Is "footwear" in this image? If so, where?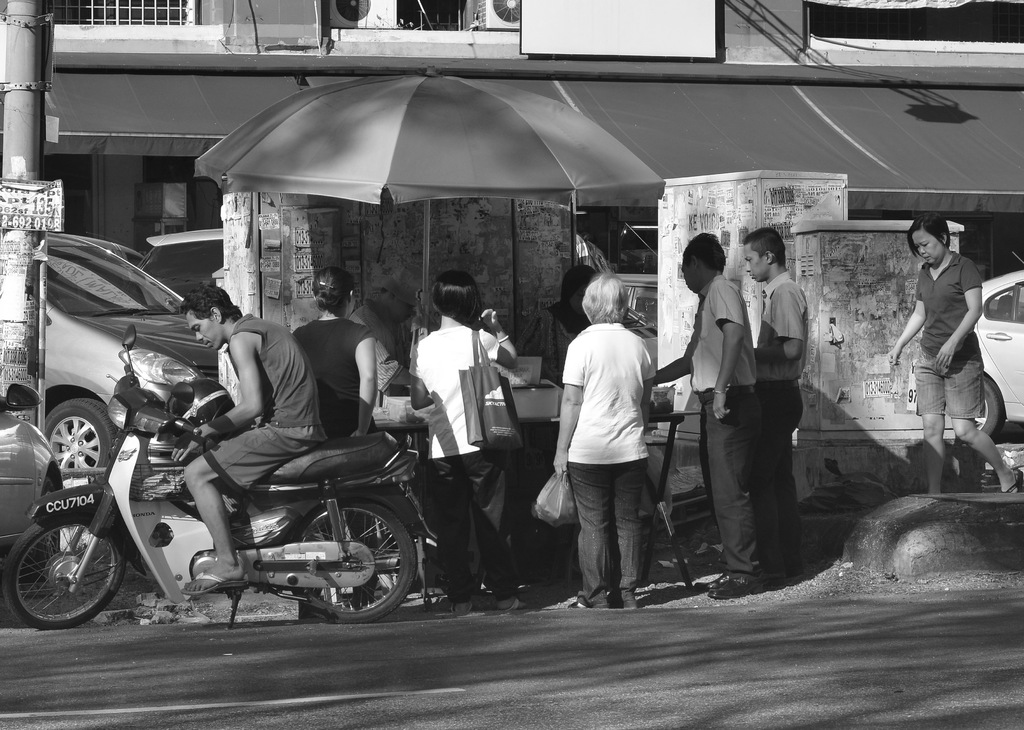
Yes, at bbox=(180, 571, 246, 596).
